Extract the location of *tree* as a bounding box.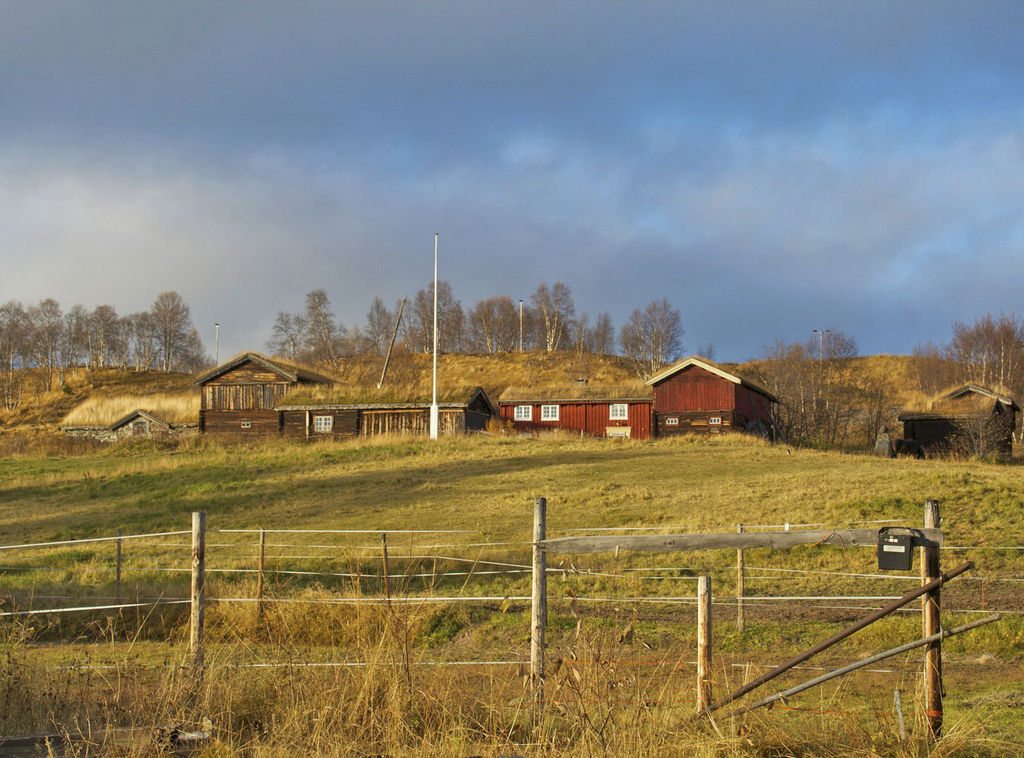
x1=526 y1=284 x2=575 y2=355.
